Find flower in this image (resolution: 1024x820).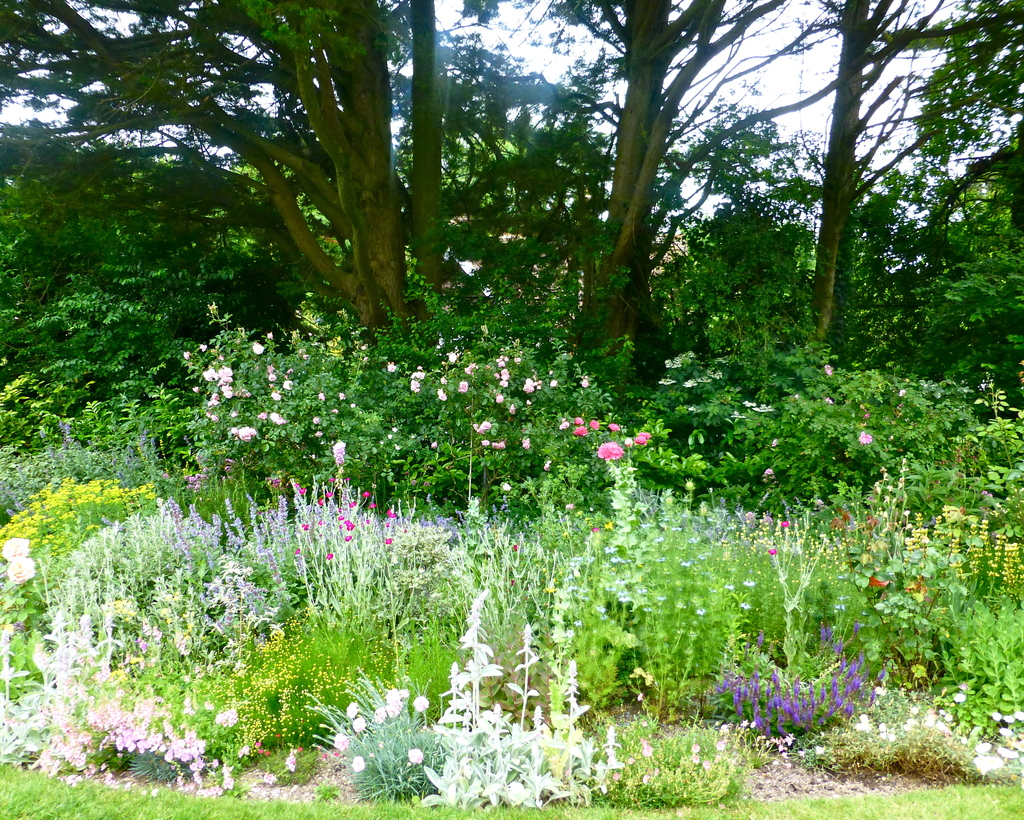
<bbox>953, 692, 967, 703</bbox>.
